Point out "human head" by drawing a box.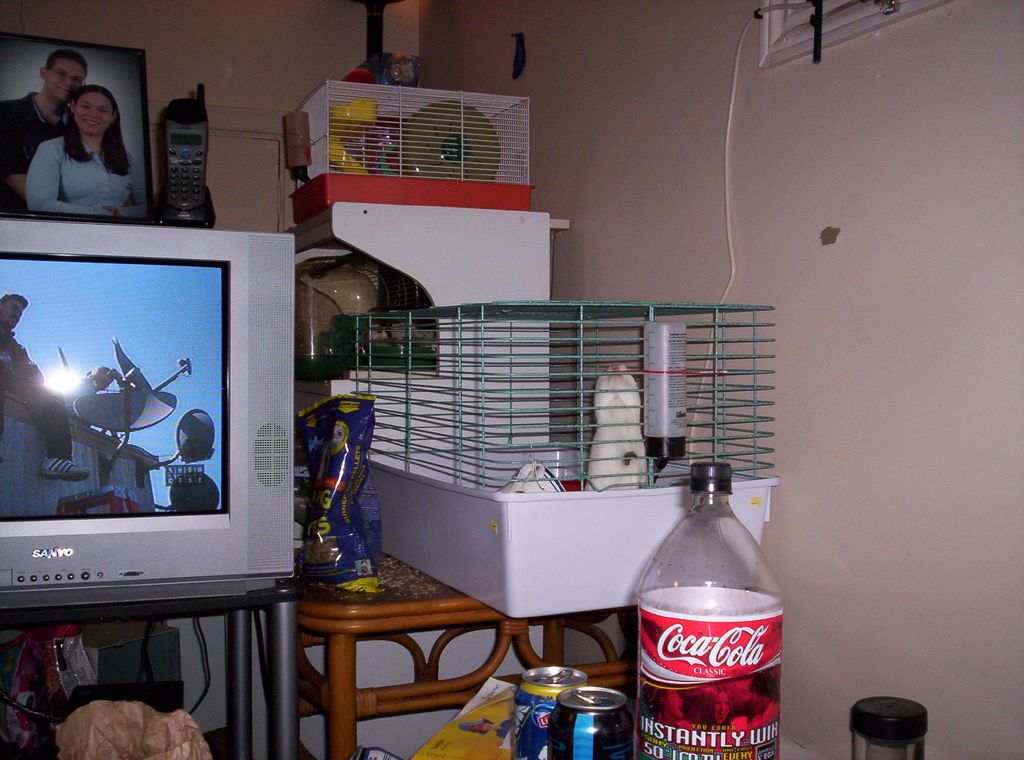
{"x1": 38, "y1": 44, "x2": 88, "y2": 106}.
